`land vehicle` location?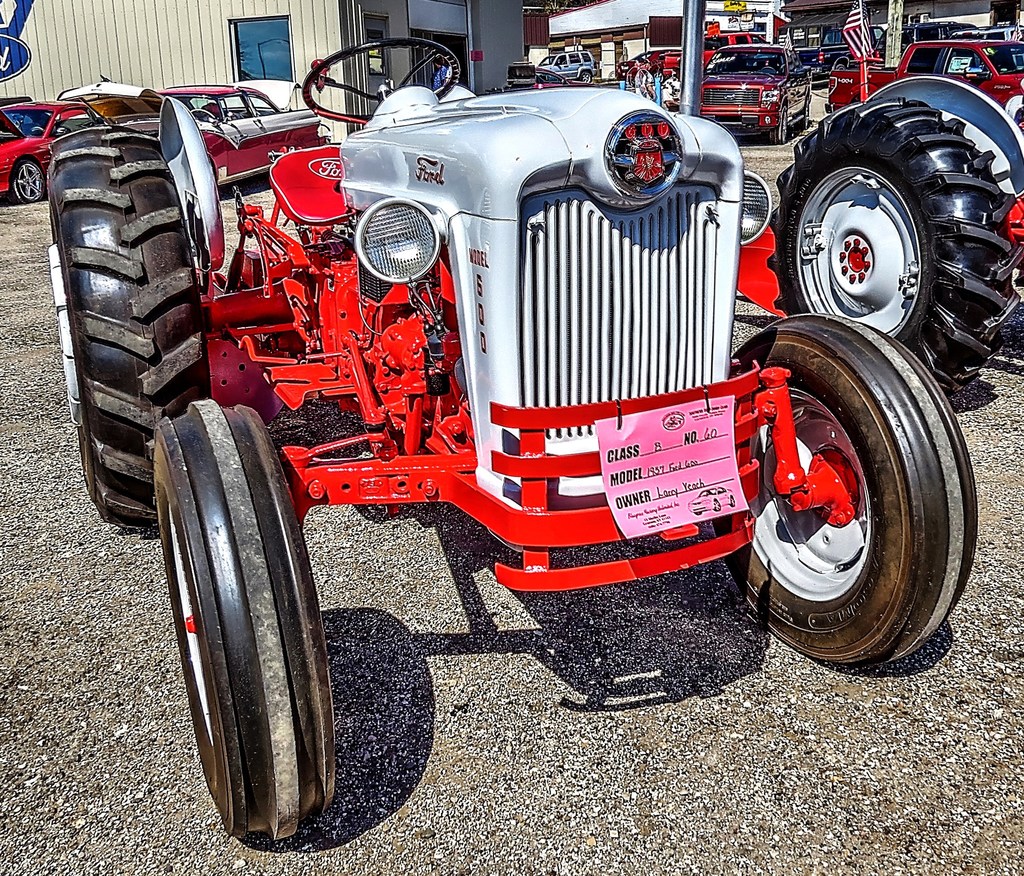
(537,50,597,89)
